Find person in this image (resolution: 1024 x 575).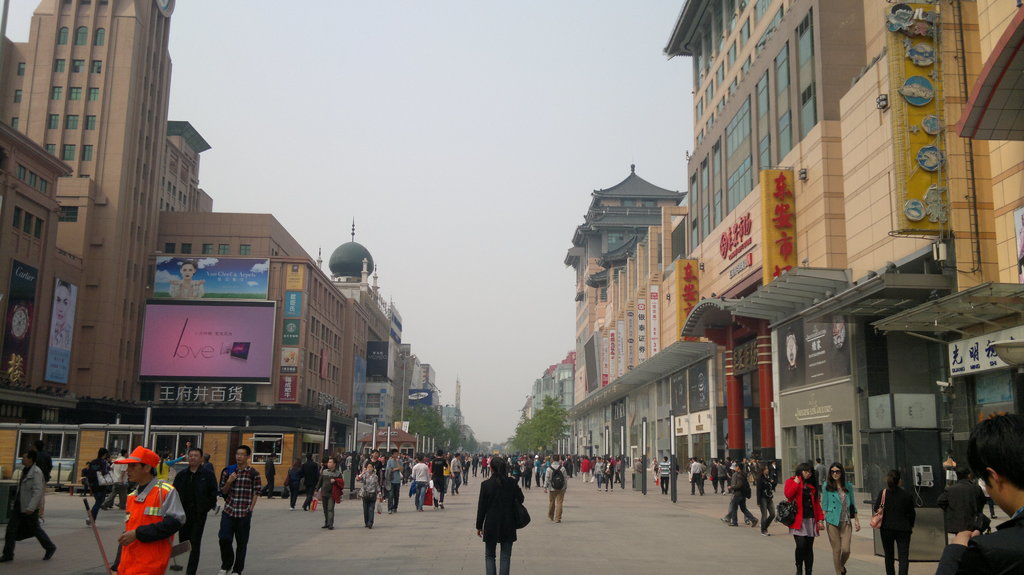
BBox(521, 452, 536, 488).
